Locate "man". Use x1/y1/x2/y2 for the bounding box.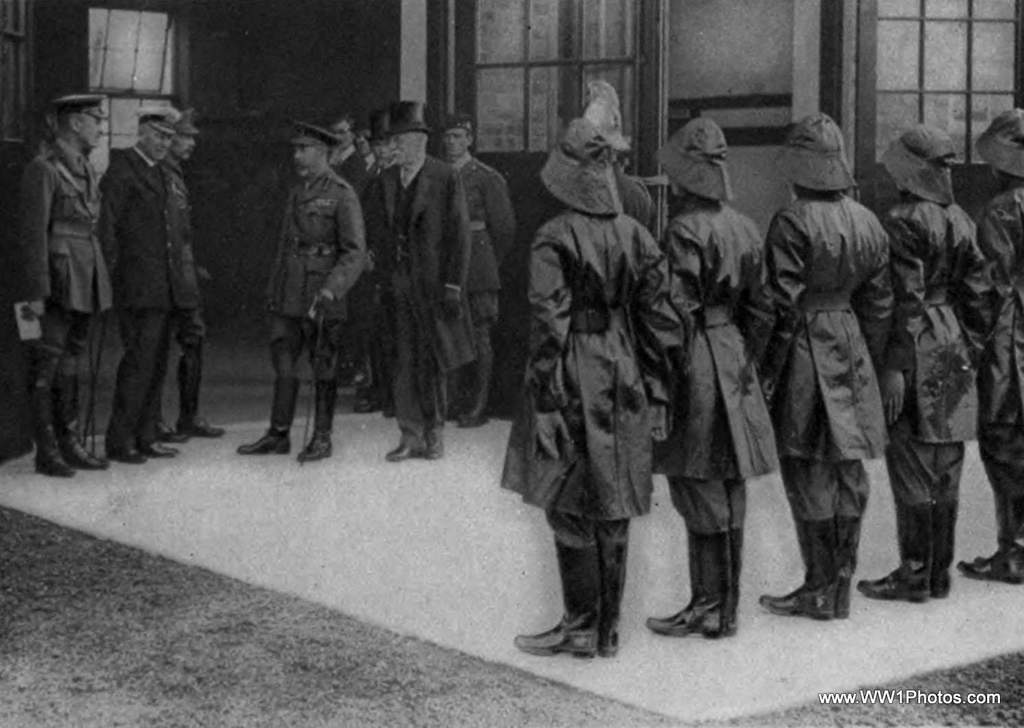
157/108/226/440.
